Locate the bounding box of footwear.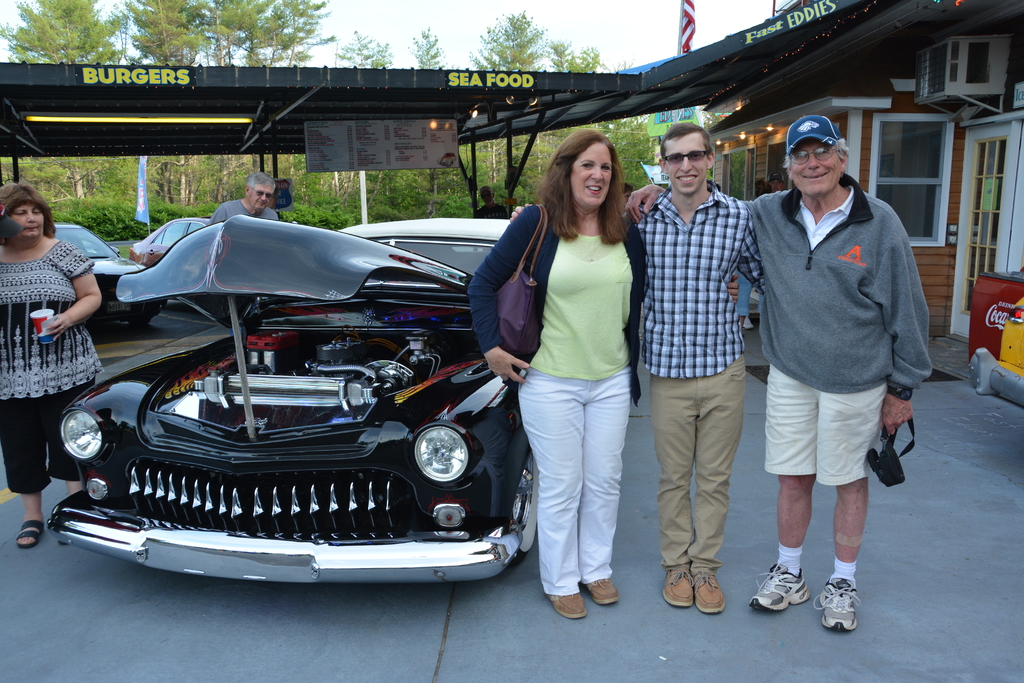
Bounding box: 691:572:726:617.
